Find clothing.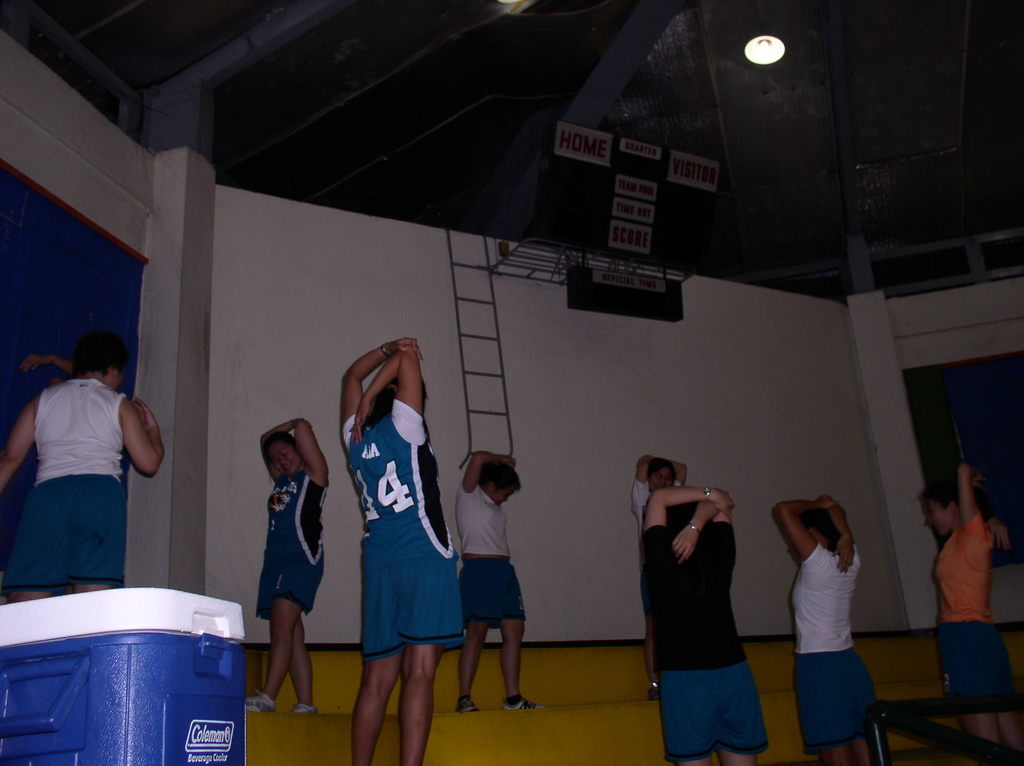
box(449, 483, 533, 623).
